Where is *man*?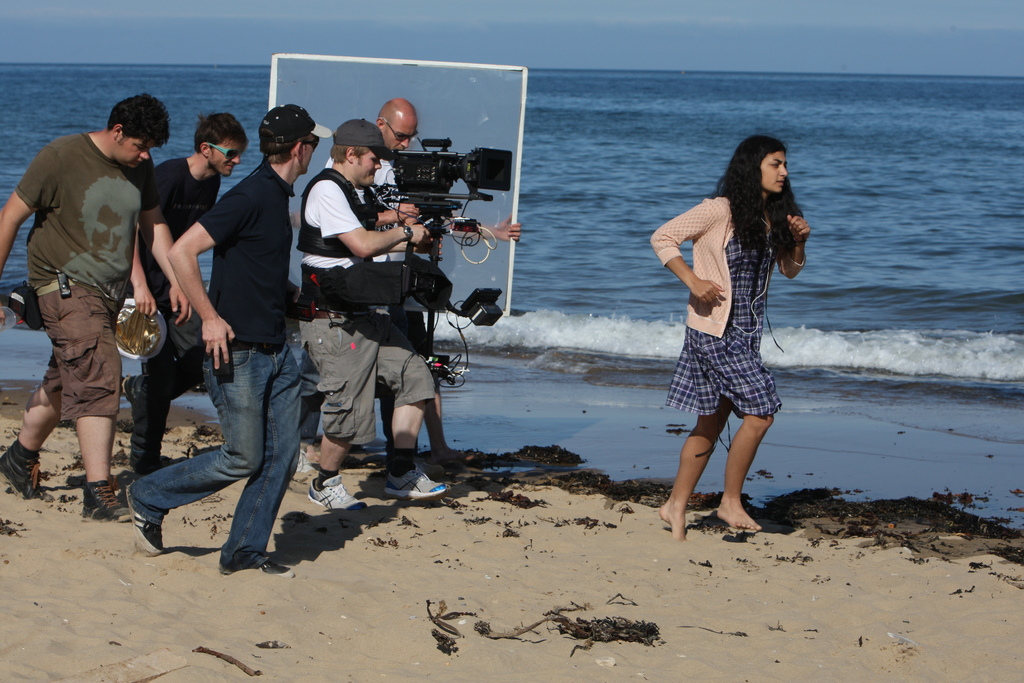
pyautogui.locateOnScreen(328, 94, 485, 474).
